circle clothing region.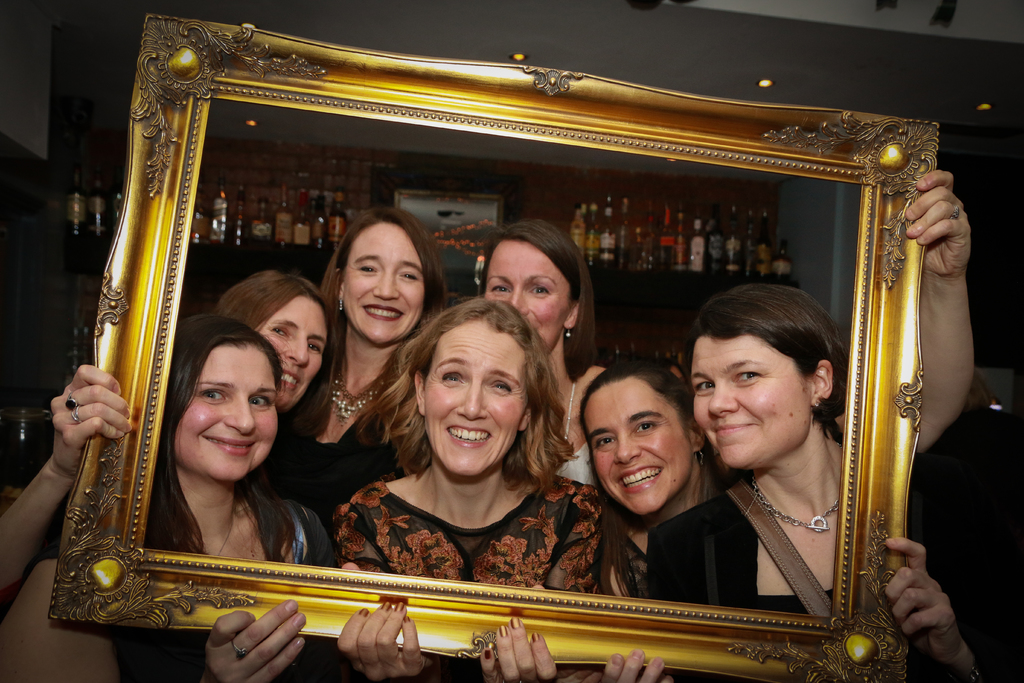
Region: [left=330, top=461, right=607, bottom=586].
